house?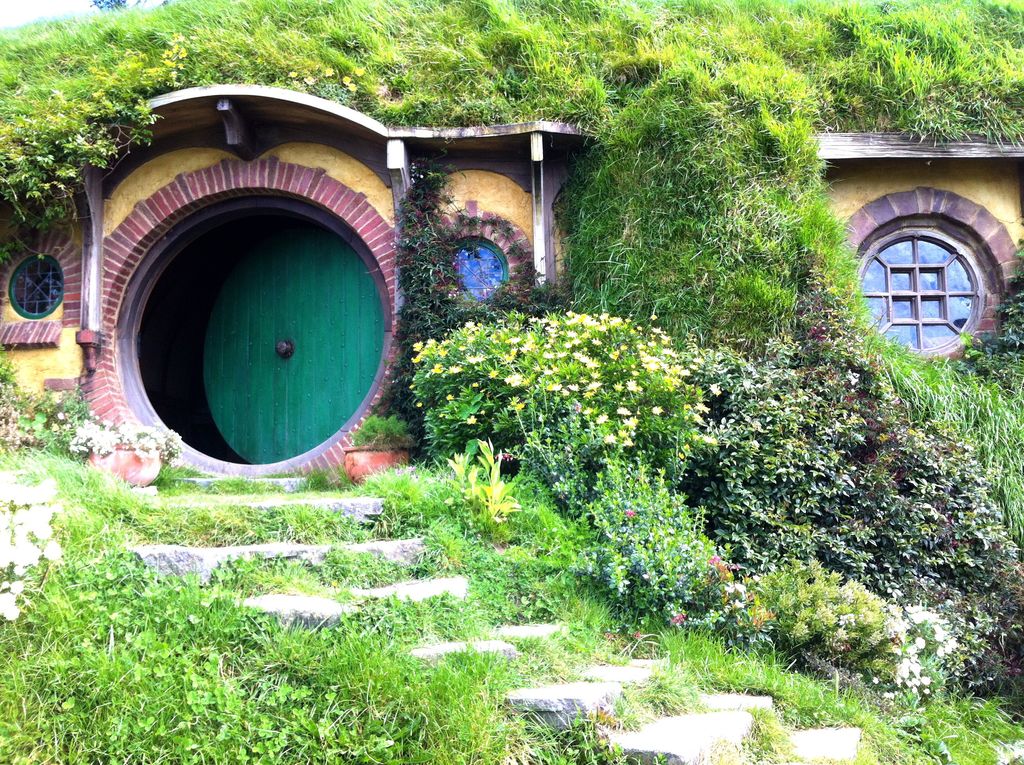
select_region(0, 81, 1023, 474)
